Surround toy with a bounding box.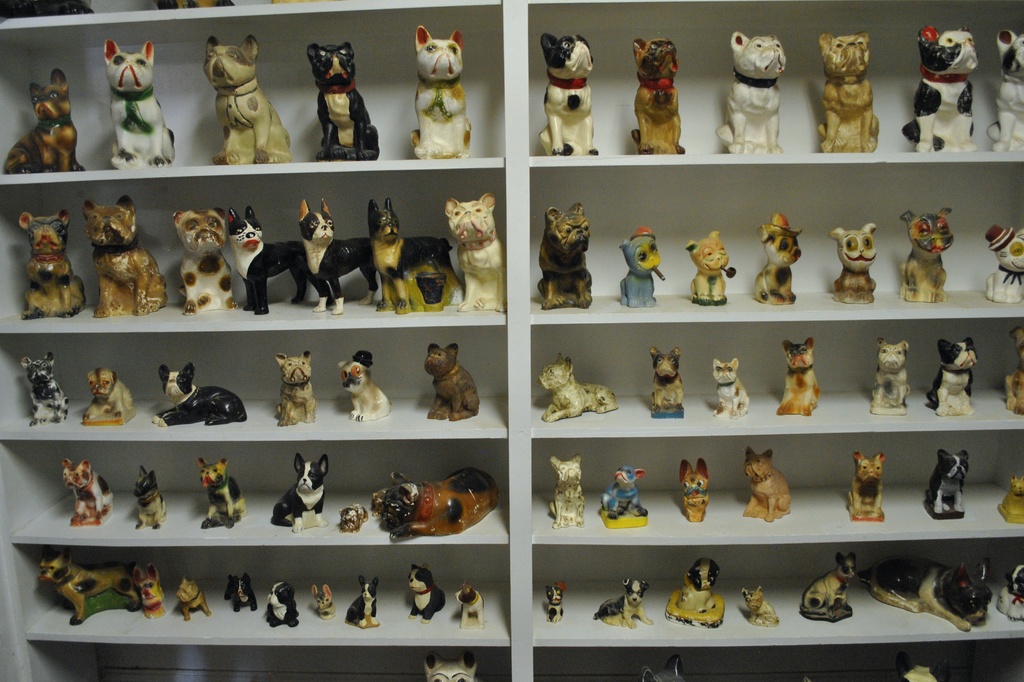
x1=539 y1=350 x2=619 y2=421.
